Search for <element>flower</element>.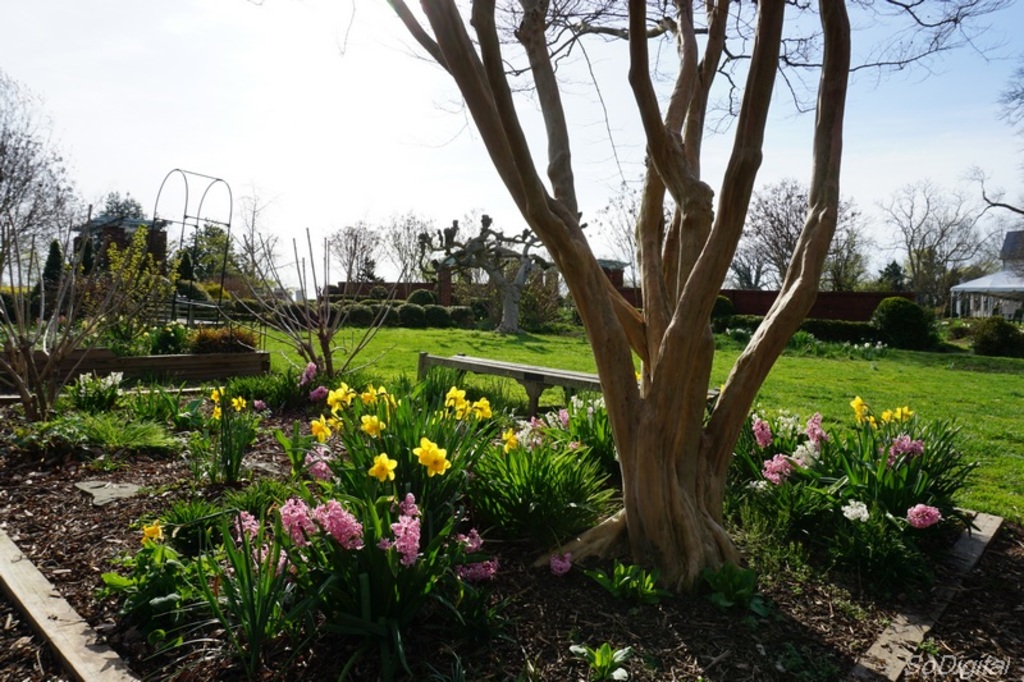
Found at rect(840, 502, 874, 523).
